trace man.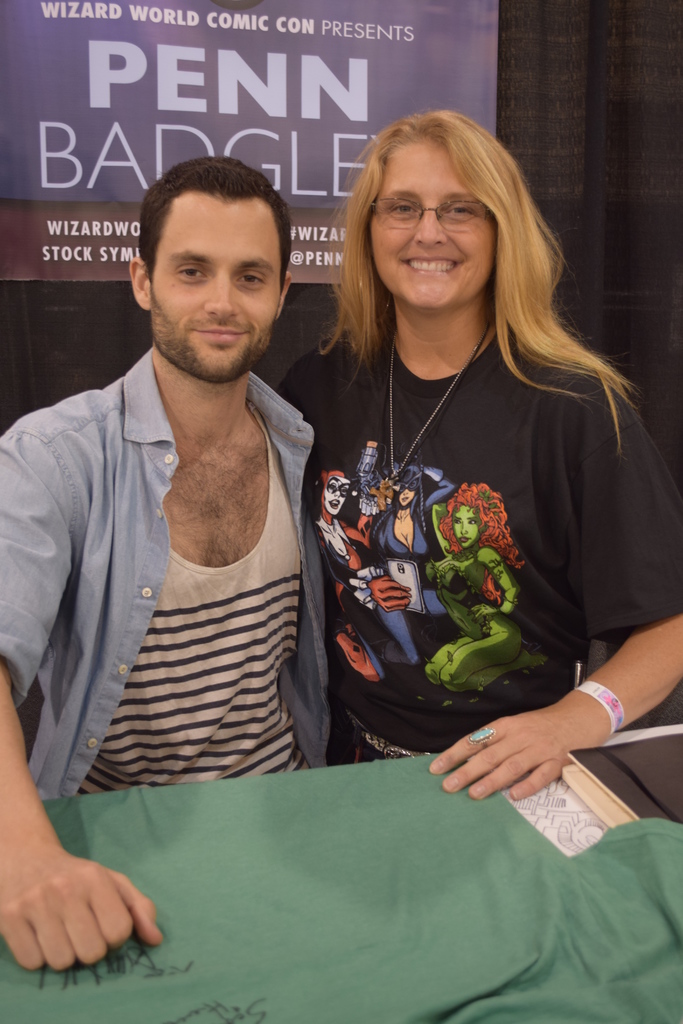
Traced to <bbox>0, 118, 354, 961</bbox>.
